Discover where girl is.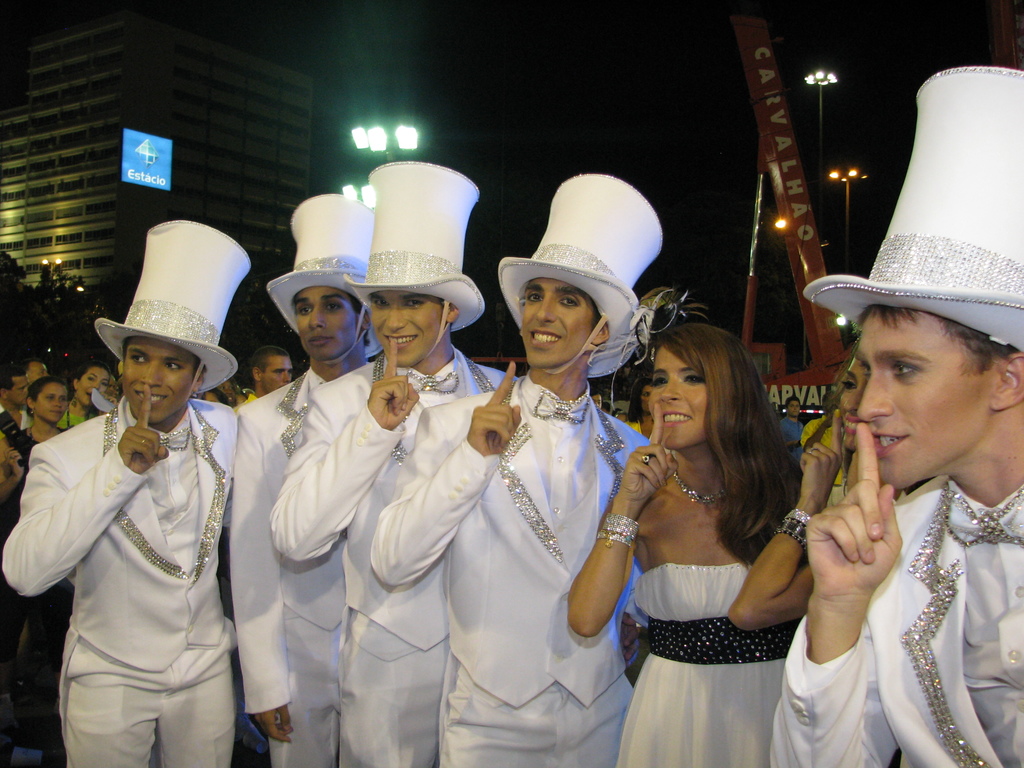
Discovered at 0:374:68:719.
